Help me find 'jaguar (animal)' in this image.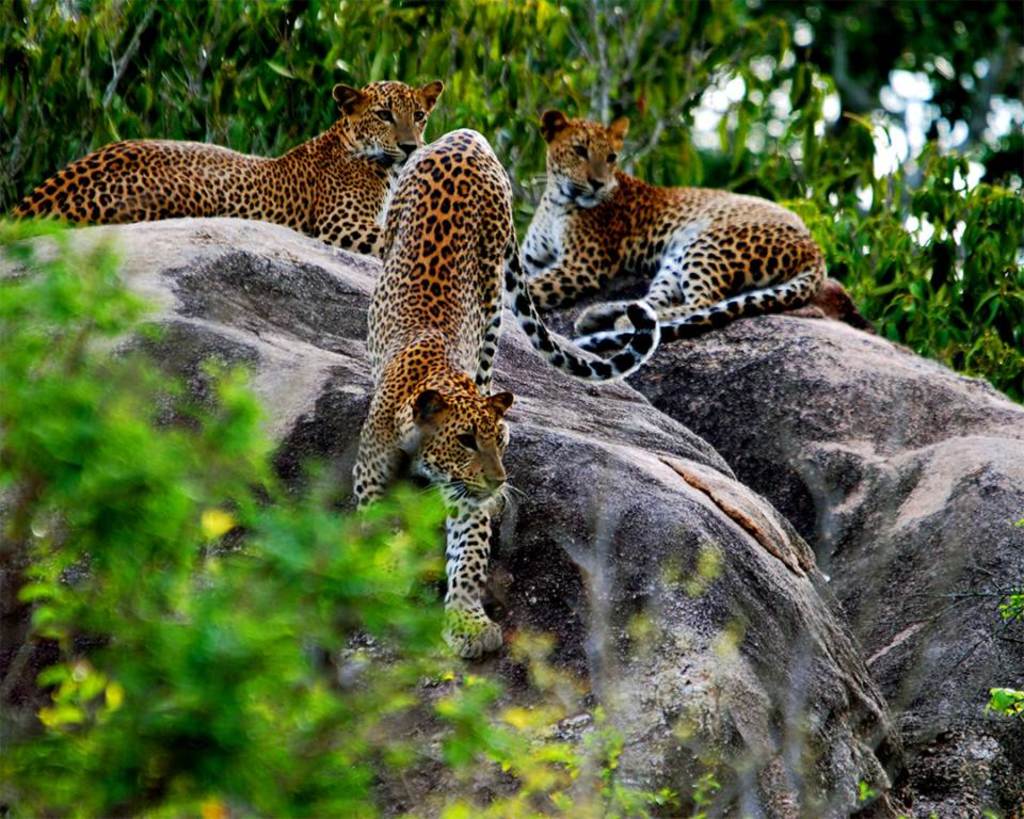
Found it: bbox(4, 81, 443, 258).
